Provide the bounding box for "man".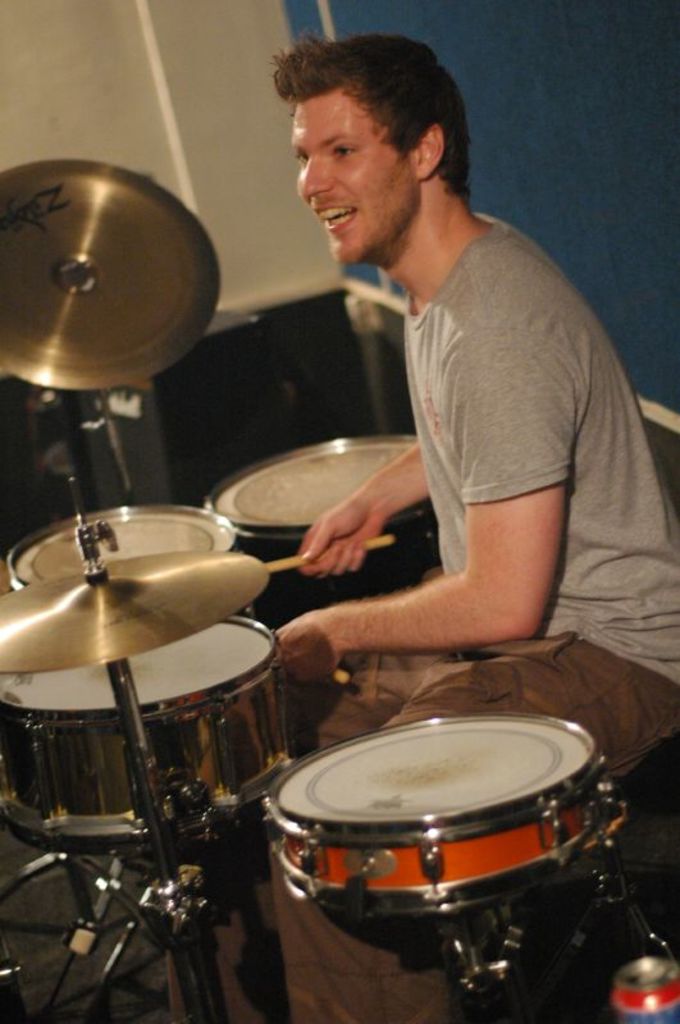
pyautogui.locateOnScreen(247, 10, 675, 1023).
